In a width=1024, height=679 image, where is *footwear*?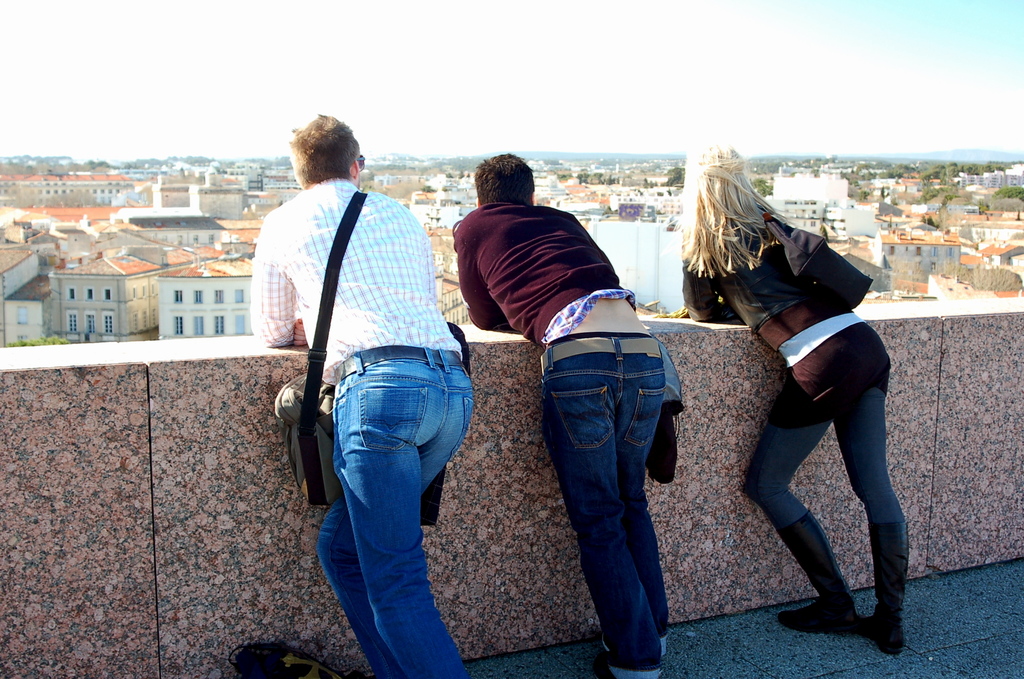
BBox(600, 661, 654, 678).
